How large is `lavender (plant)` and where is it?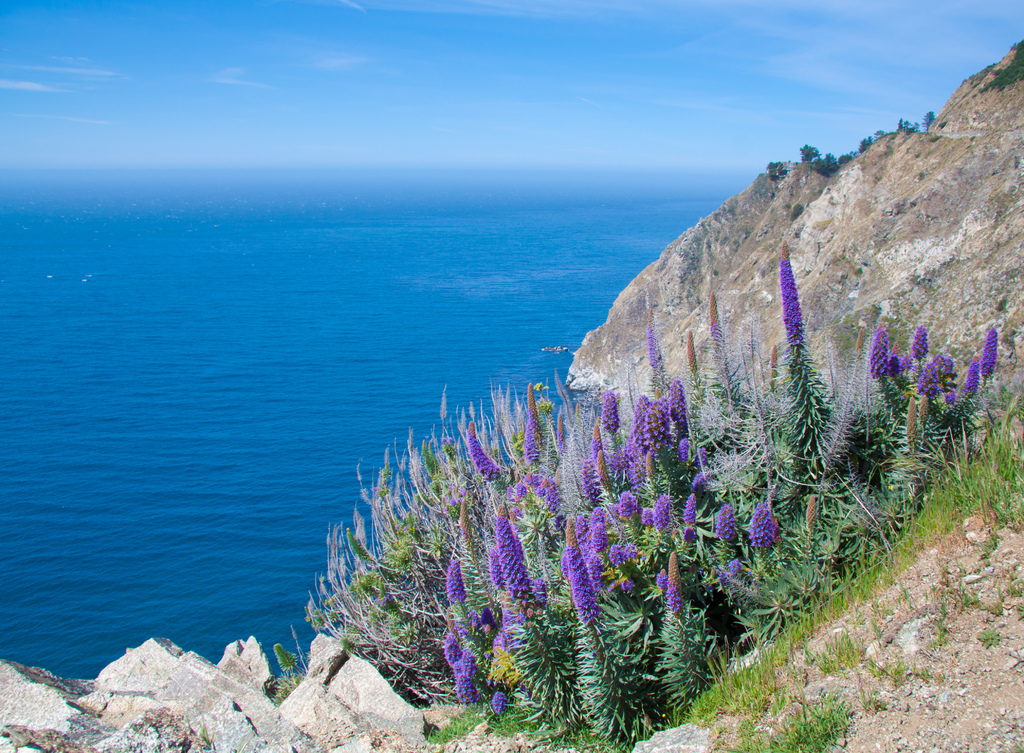
Bounding box: locate(650, 490, 664, 541).
